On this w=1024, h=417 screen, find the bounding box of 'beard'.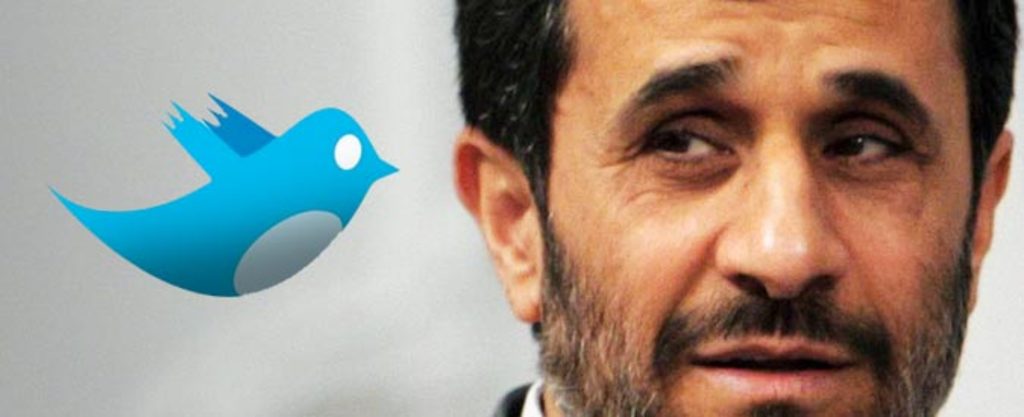
Bounding box: [519,152,974,399].
